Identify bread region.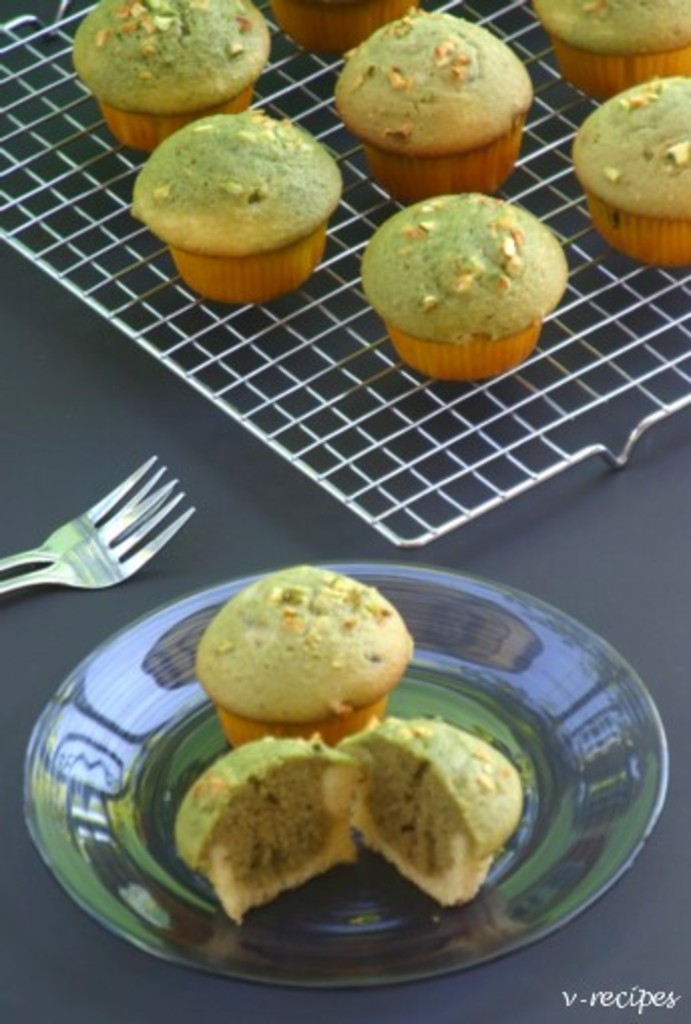
Region: <box>76,0,275,153</box>.
